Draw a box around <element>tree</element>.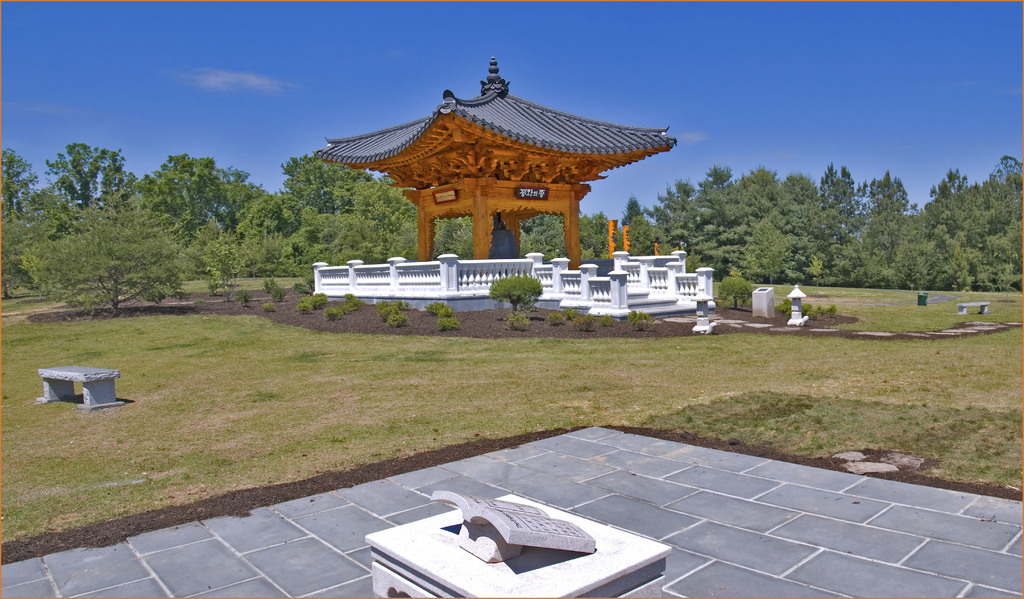
box=[179, 217, 230, 278].
